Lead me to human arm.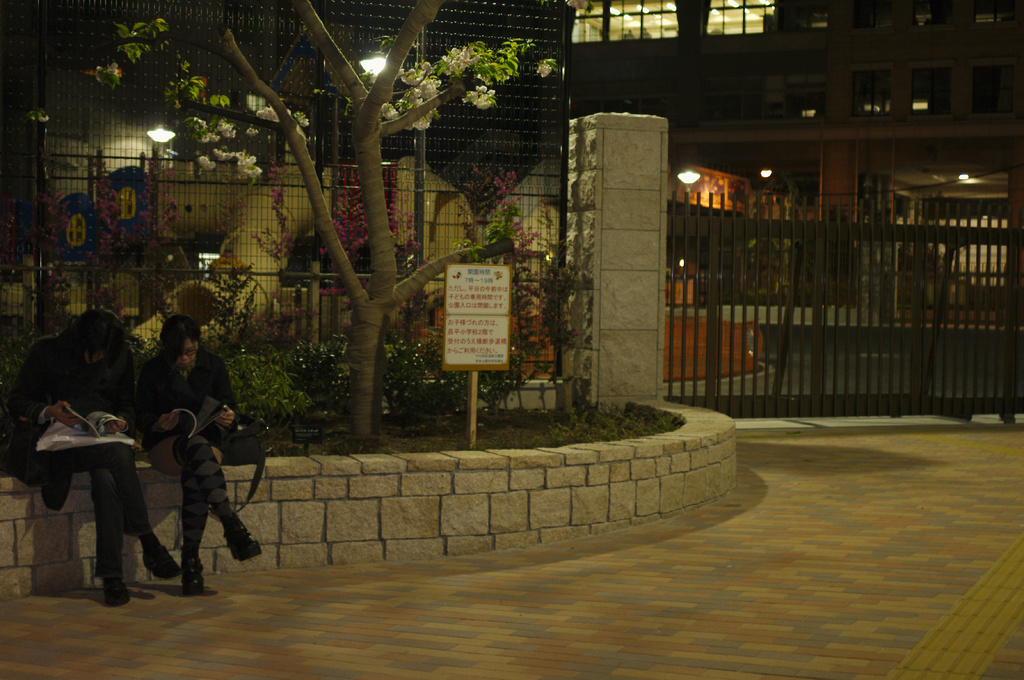
Lead to rect(3, 340, 81, 427).
